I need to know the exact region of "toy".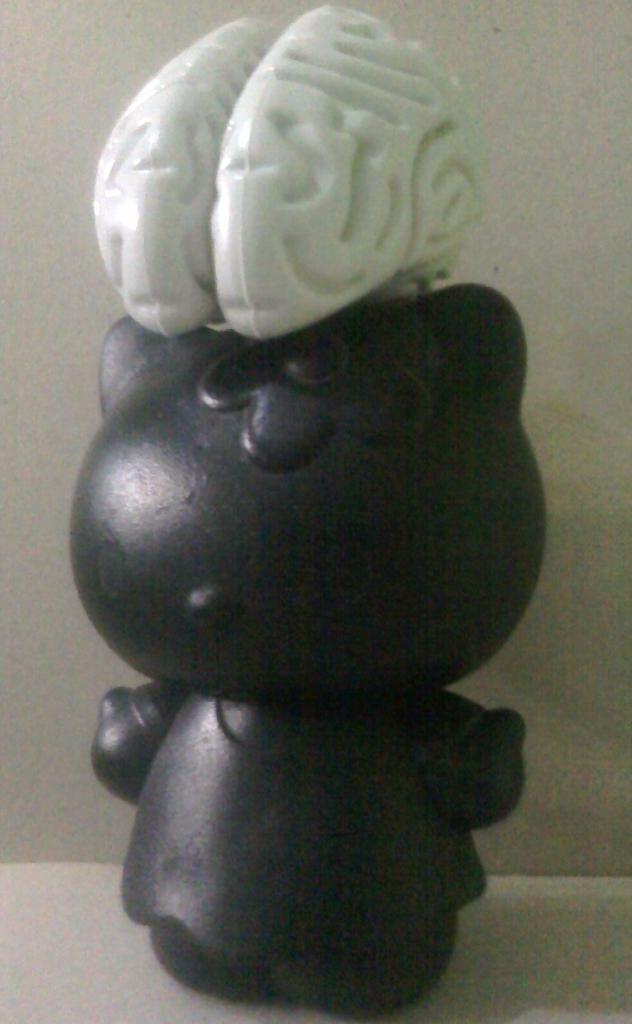
Region: (x1=101, y1=5, x2=474, y2=358).
